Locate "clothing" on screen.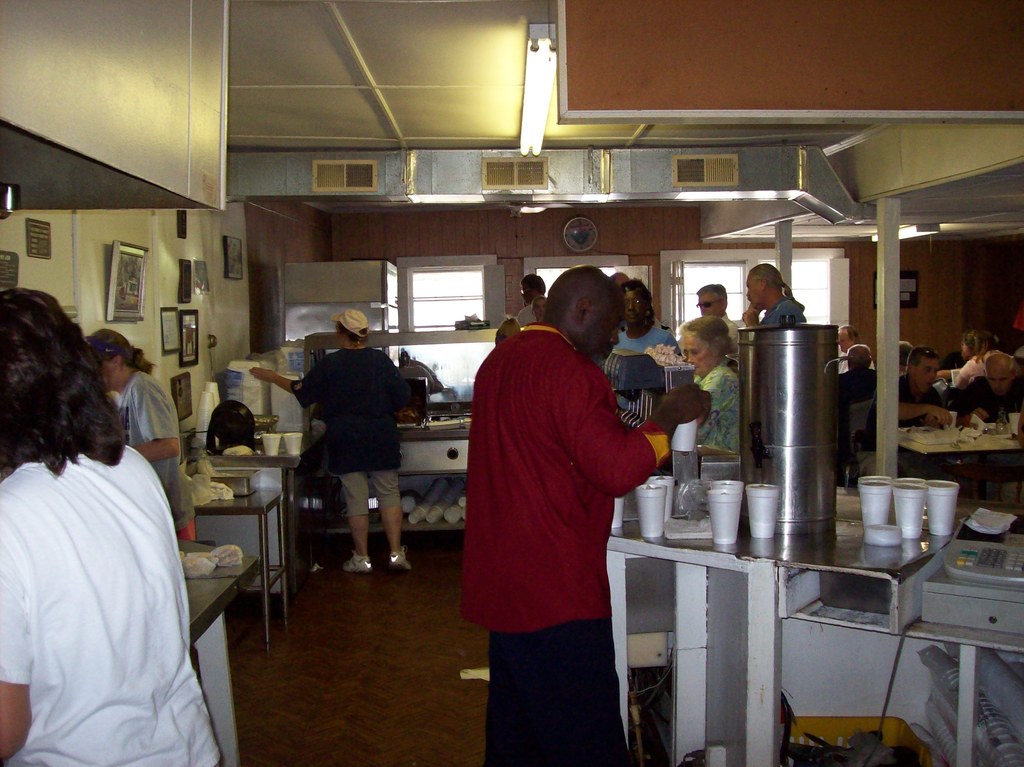
On screen at <box>287,350,414,517</box>.
